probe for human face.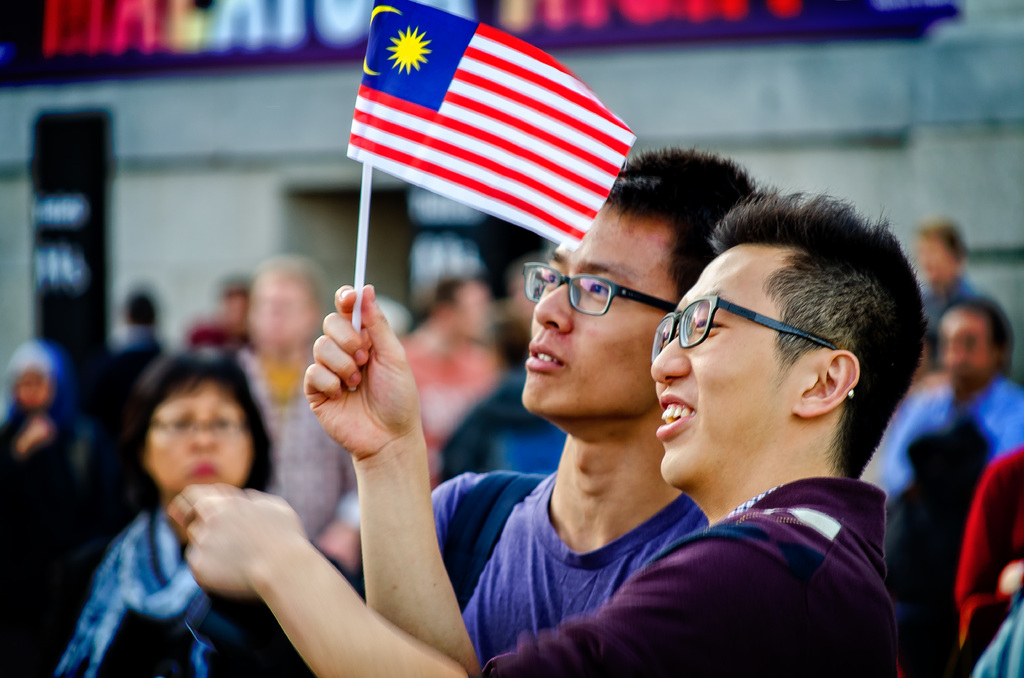
Probe result: (x1=918, y1=234, x2=952, y2=280).
